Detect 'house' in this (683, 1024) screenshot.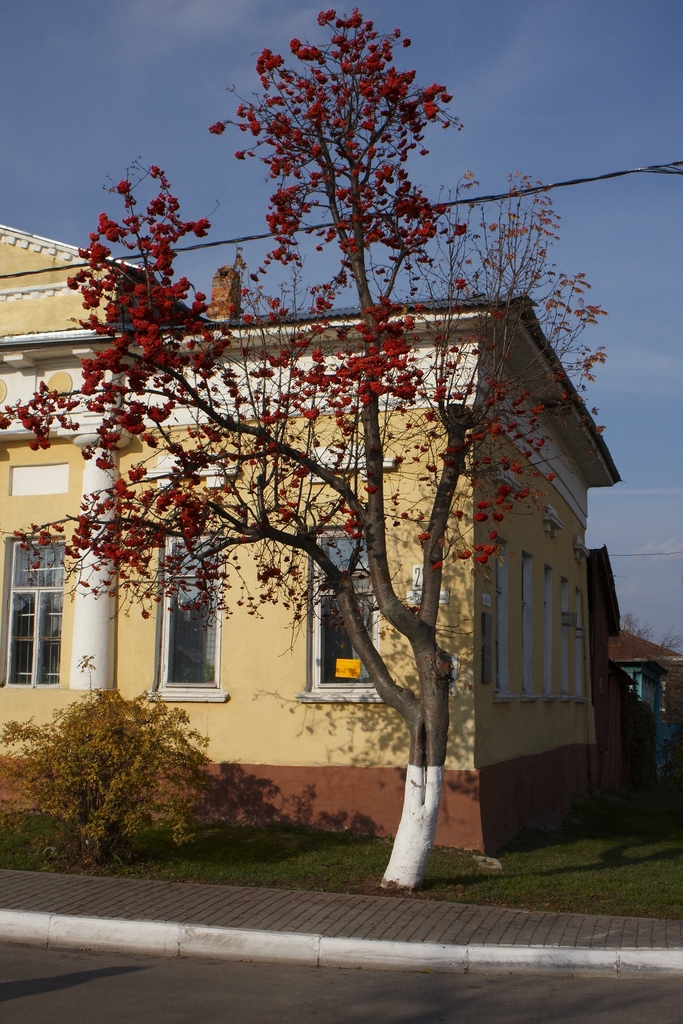
Detection: <region>0, 218, 625, 862</region>.
